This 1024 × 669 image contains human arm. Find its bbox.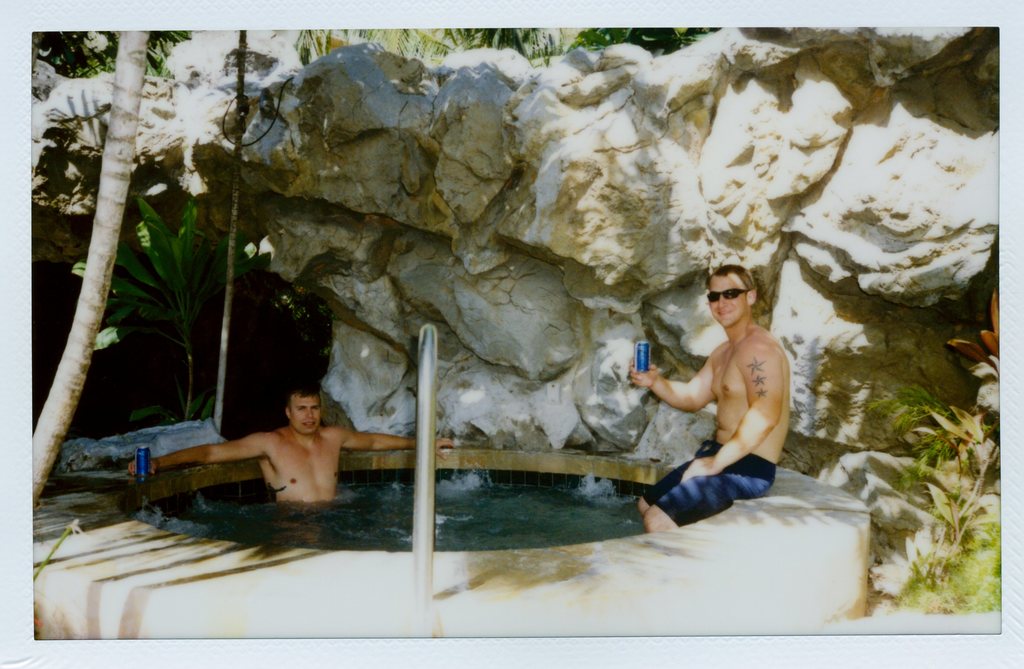
(326,423,458,458).
